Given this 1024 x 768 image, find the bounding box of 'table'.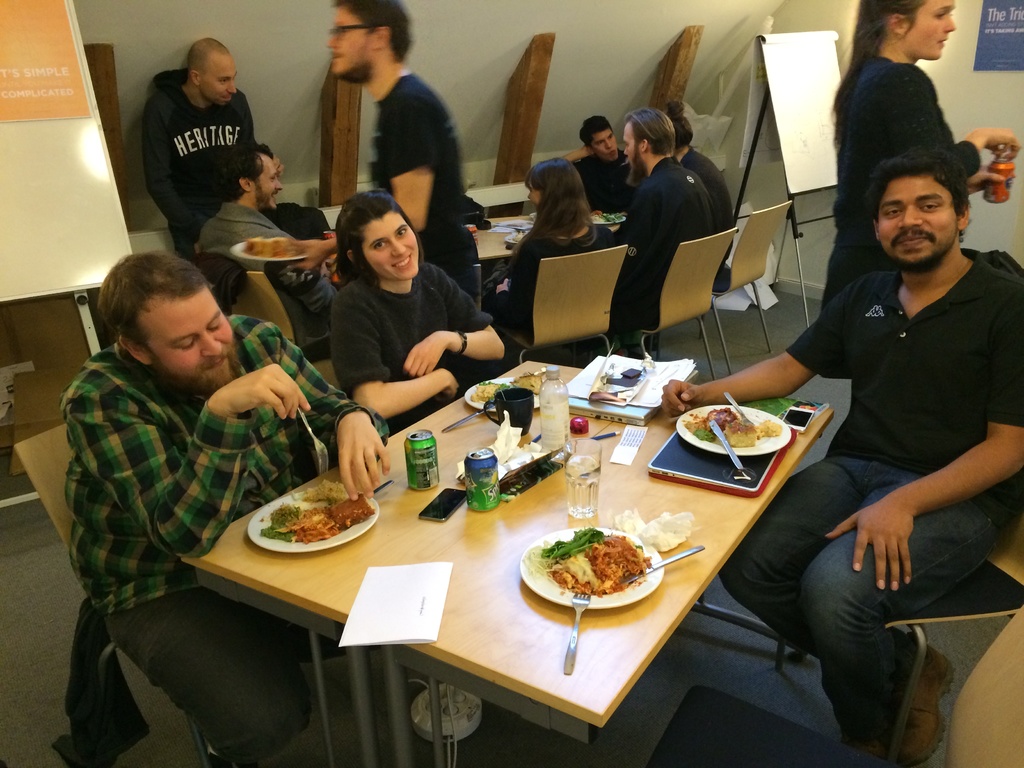
bbox(182, 358, 833, 767).
